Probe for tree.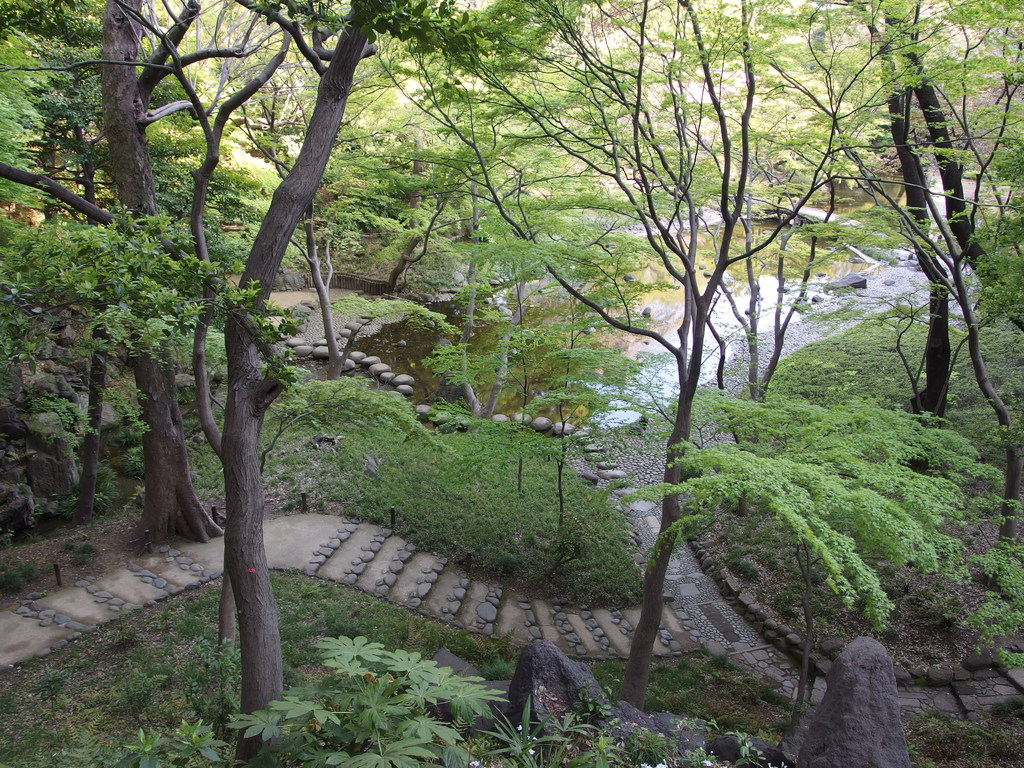
Probe result: [left=0, top=0, right=346, bottom=550].
